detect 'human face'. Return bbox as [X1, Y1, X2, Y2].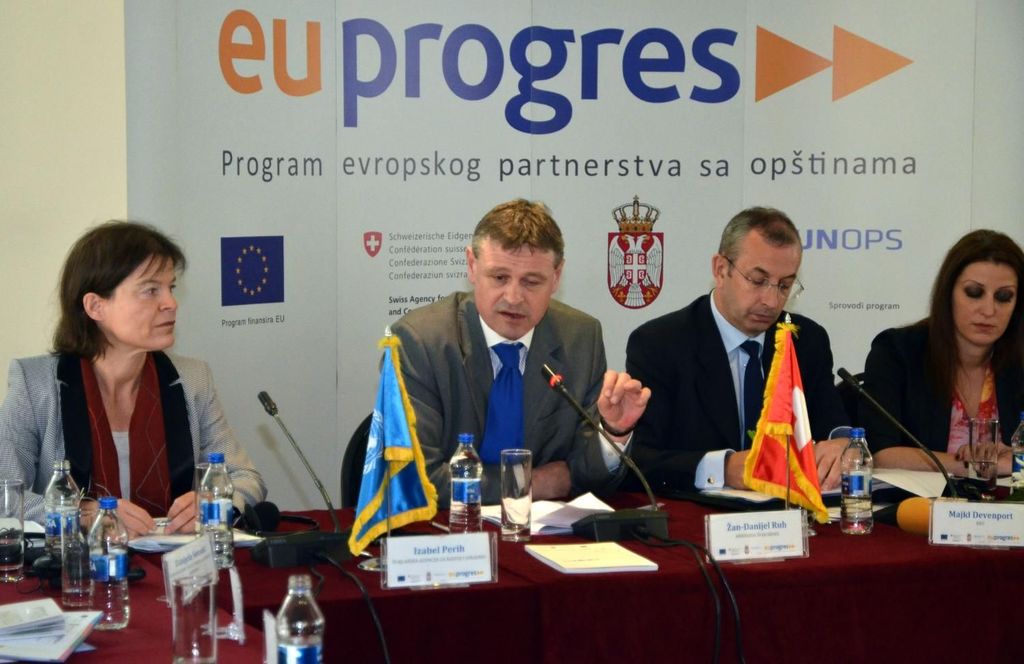
[108, 254, 180, 352].
